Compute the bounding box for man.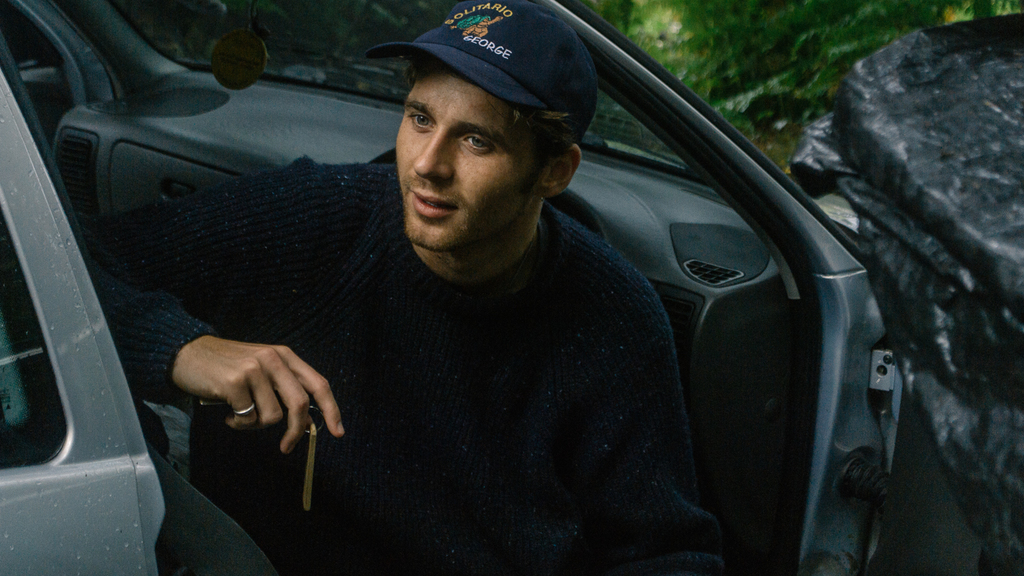
left=141, top=13, right=787, bottom=557.
